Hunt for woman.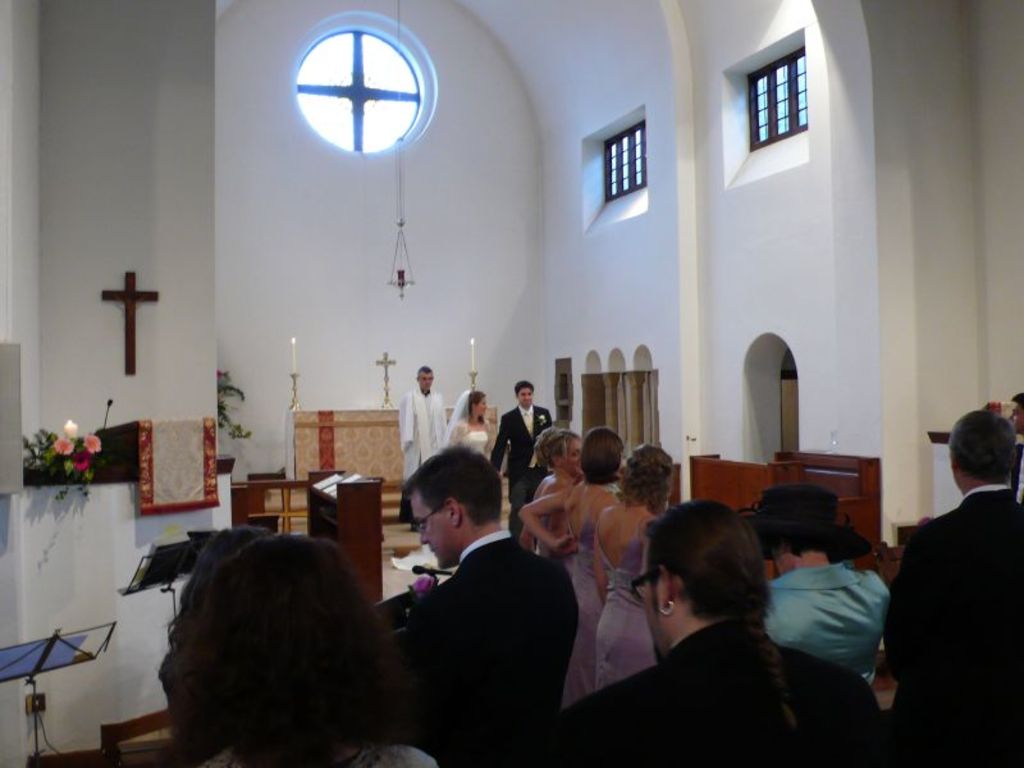
Hunted down at <bbox>518, 428, 621, 710</bbox>.
